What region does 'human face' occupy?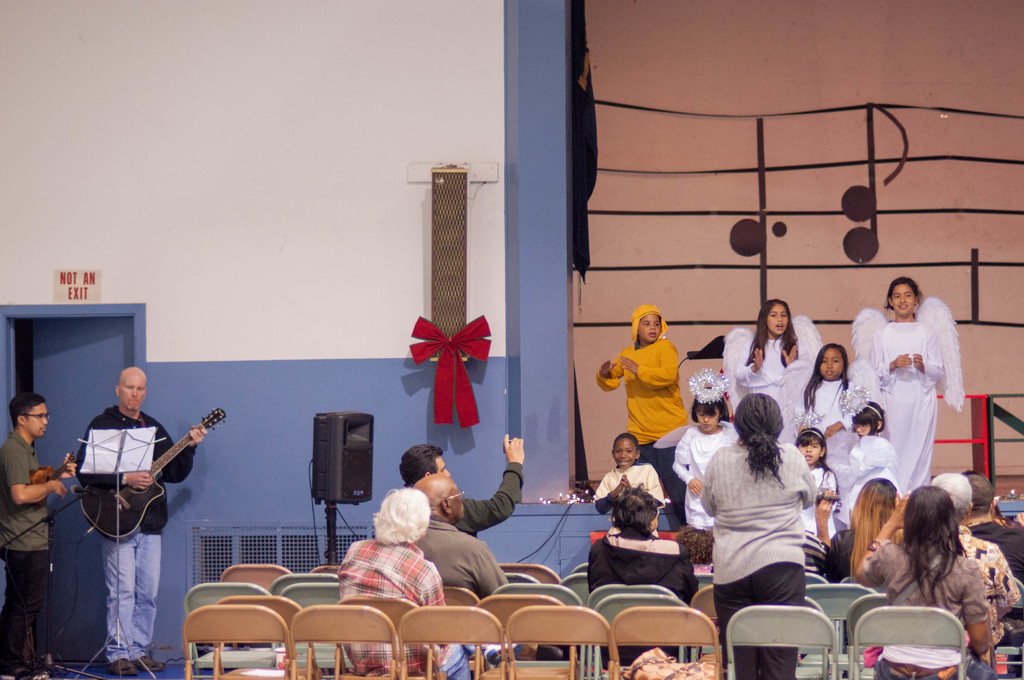
(895, 285, 915, 314).
